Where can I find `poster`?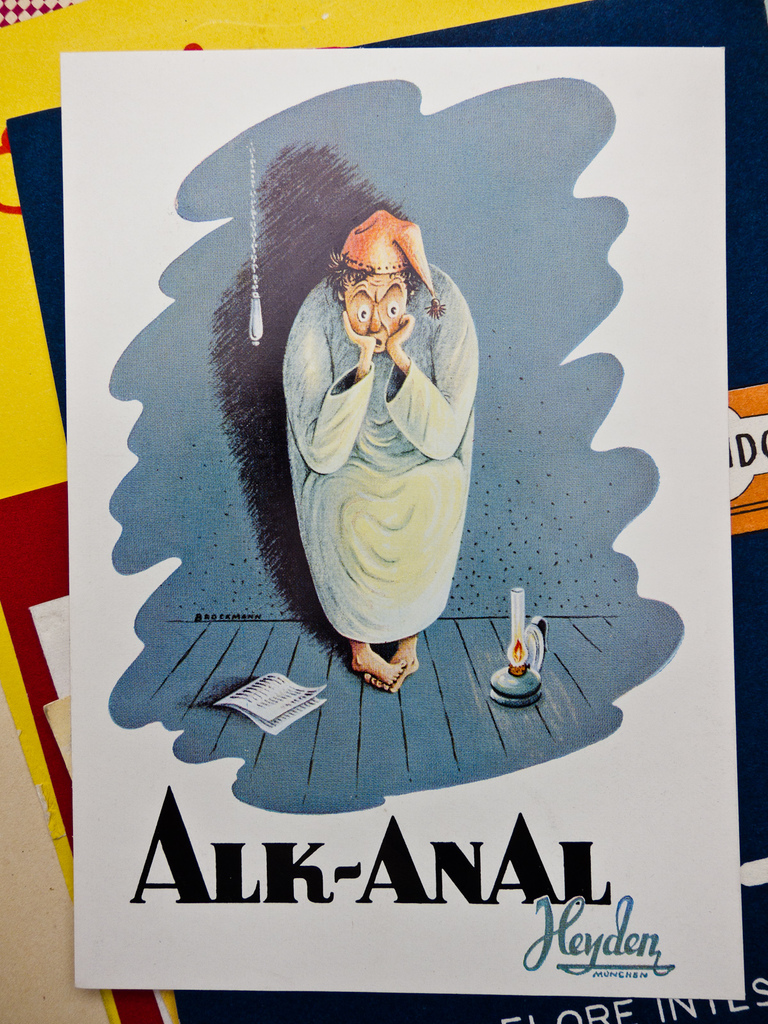
You can find it at l=61, t=47, r=745, b=996.
